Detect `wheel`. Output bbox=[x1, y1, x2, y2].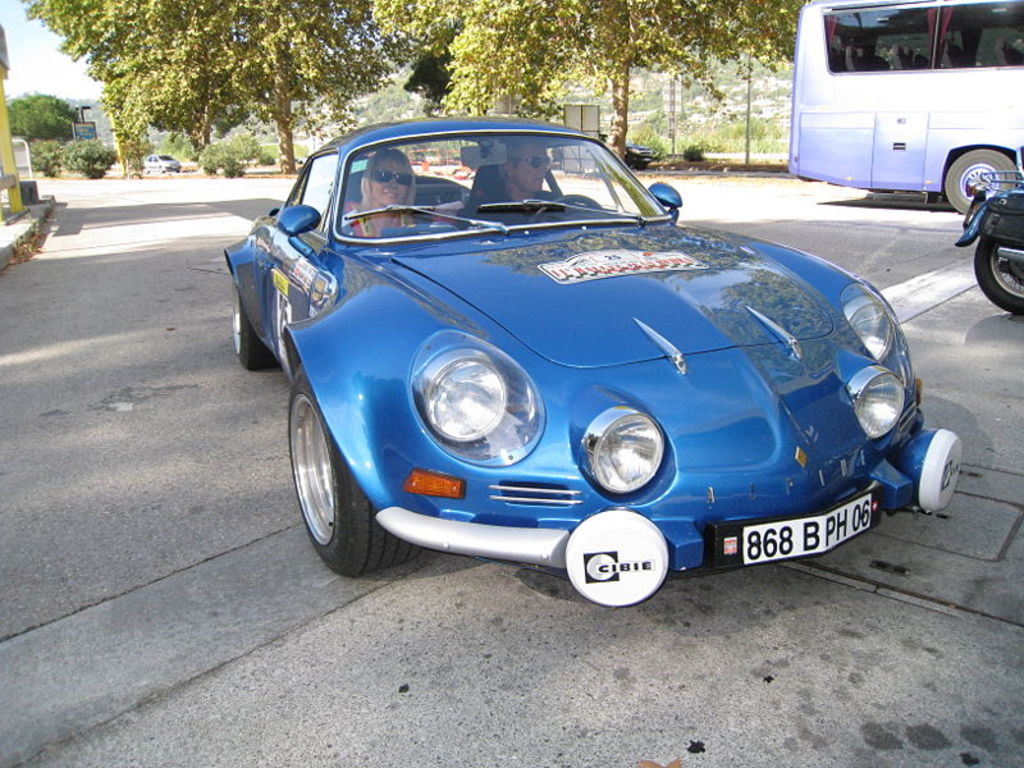
bbox=[232, 283, 273, 376].
